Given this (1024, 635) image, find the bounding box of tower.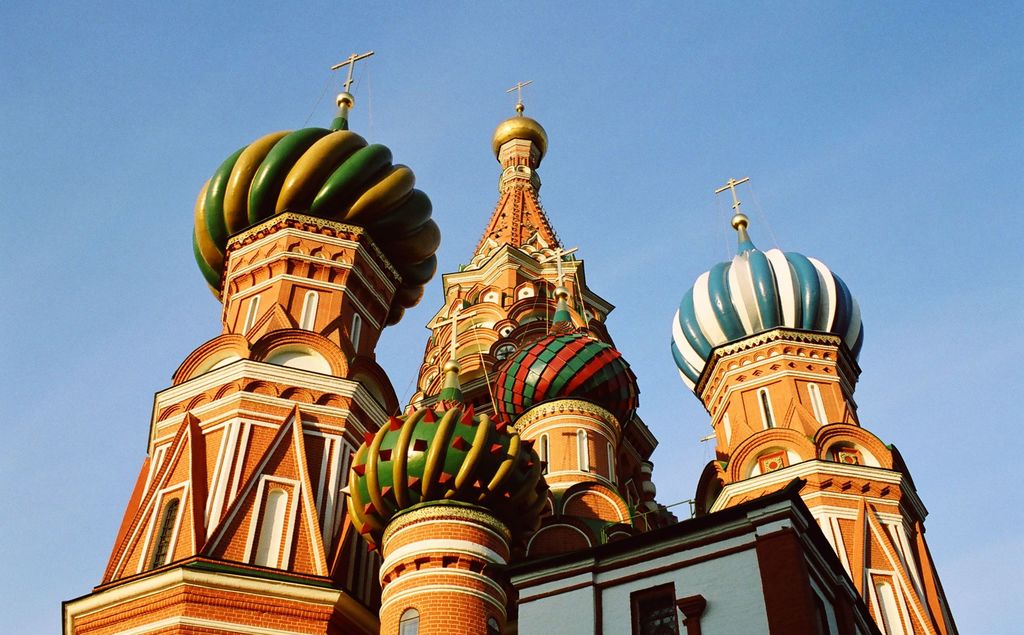
347 102 681 634.
